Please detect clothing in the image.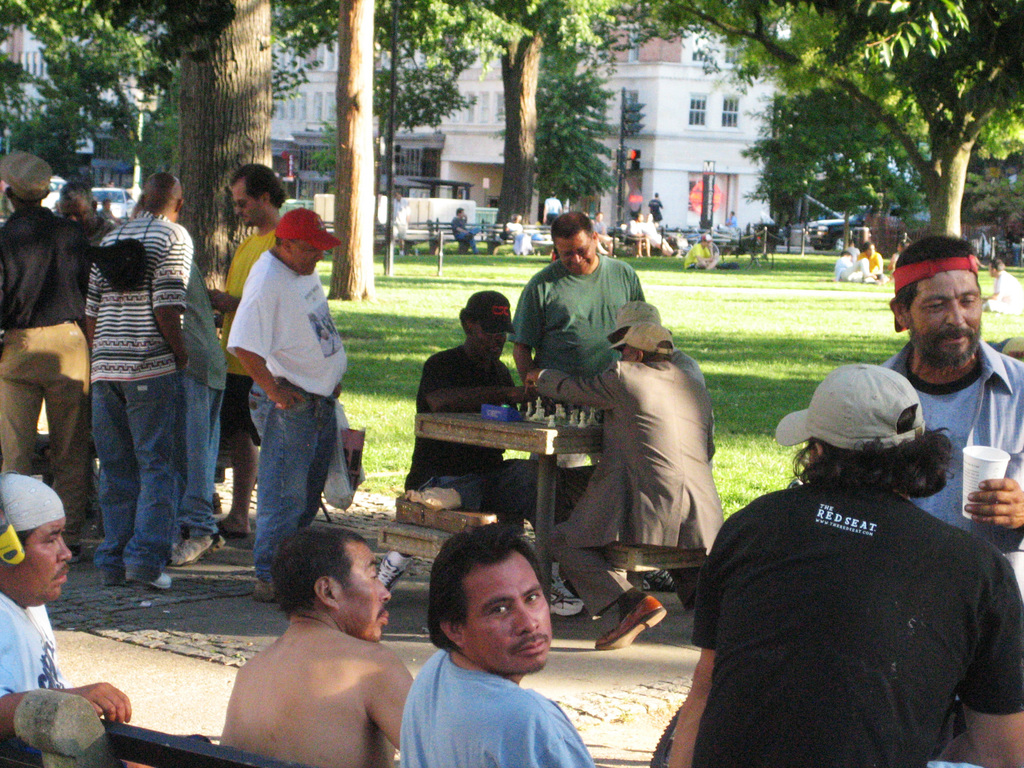
crop(515, 246, 643, 416).
